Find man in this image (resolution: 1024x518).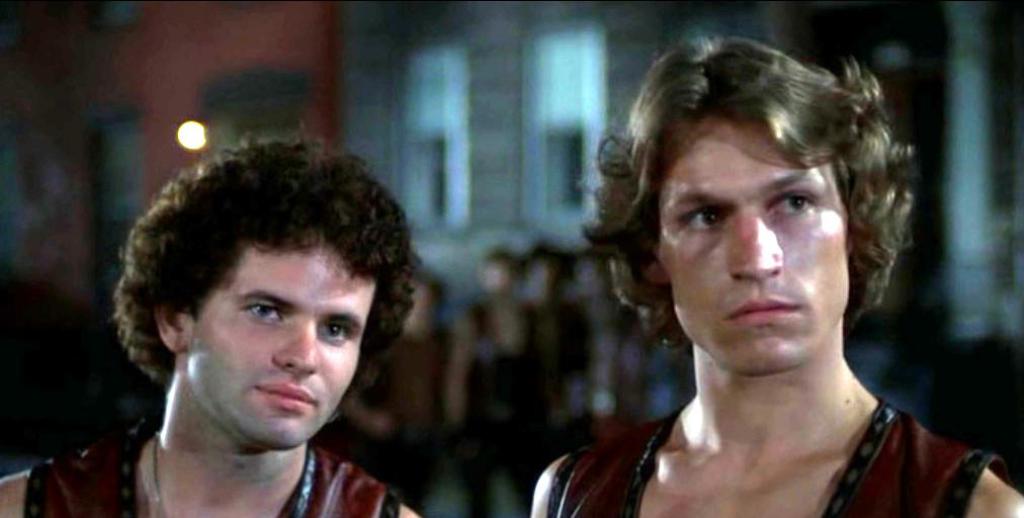
BBox(527, 33, 1023, 517).
